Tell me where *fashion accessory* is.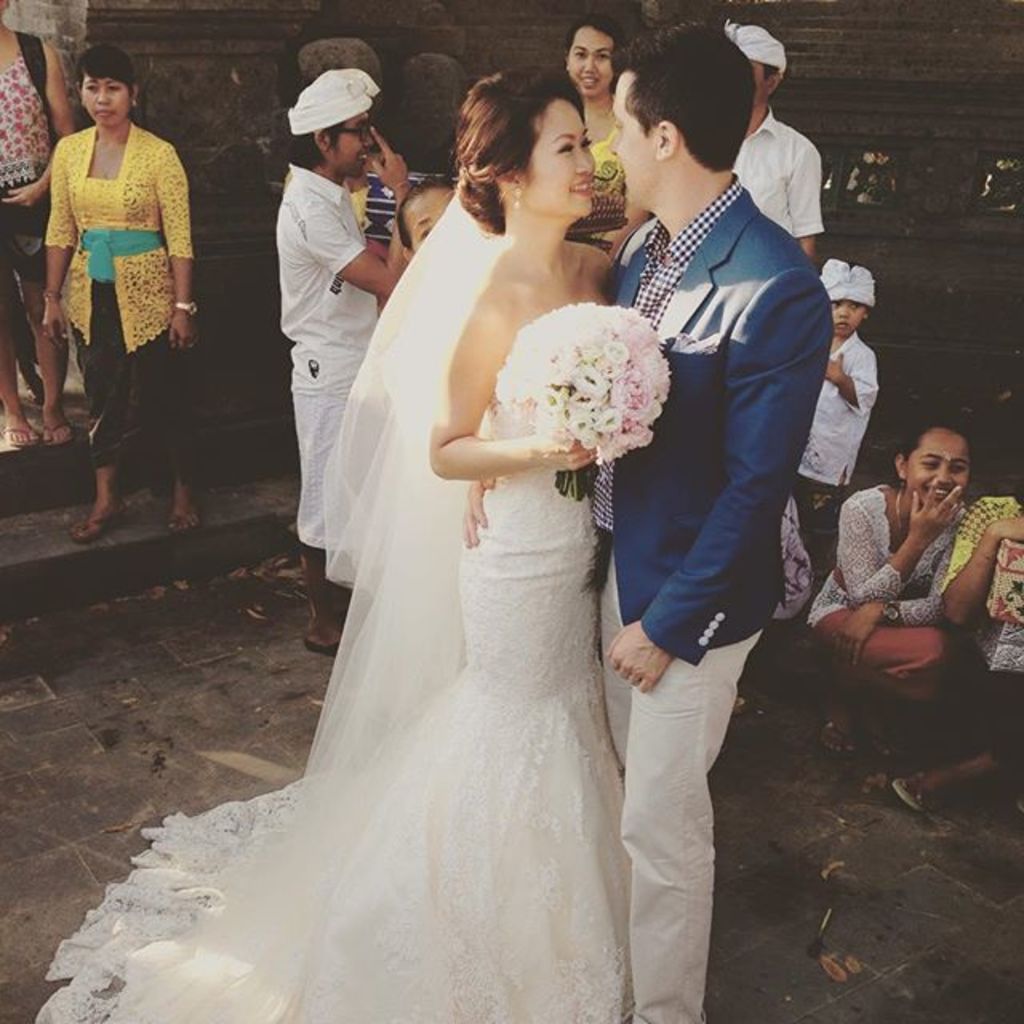
*fashion accessory* is at select_region(816, 256, 874, 301).
